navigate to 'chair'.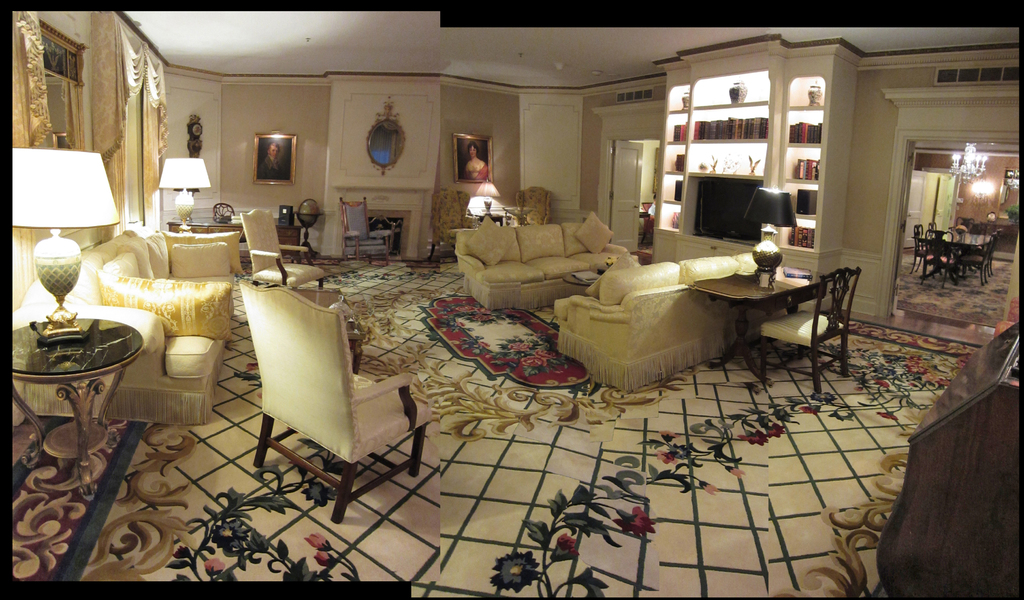
Navigation target: 915,228,935,272.
